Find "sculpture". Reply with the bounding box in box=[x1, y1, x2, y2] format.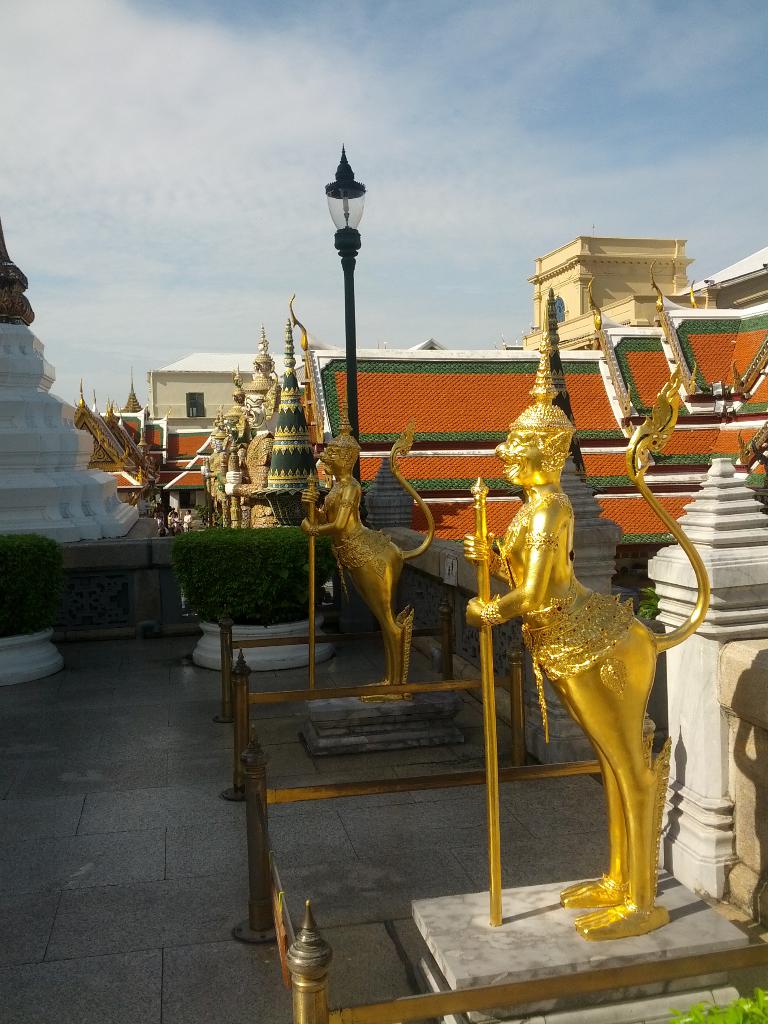
box=[299, 431, 436, 694].
